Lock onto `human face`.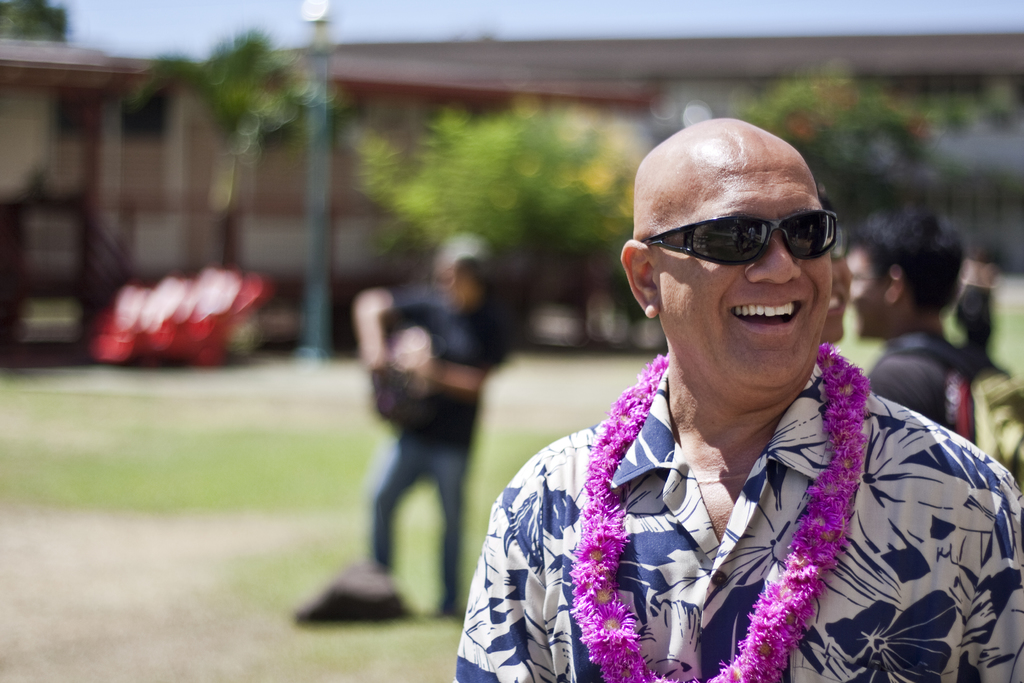
Locked: select_region(822, 220, 848, 346).
